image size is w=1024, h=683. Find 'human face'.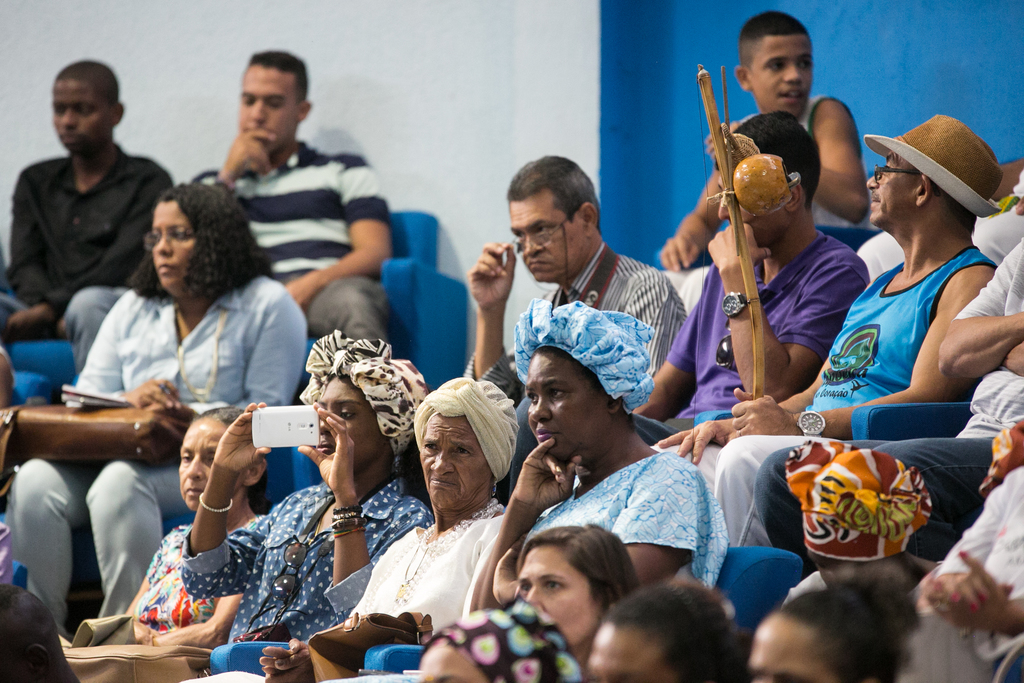
rect(865, 150, 921, 232).
